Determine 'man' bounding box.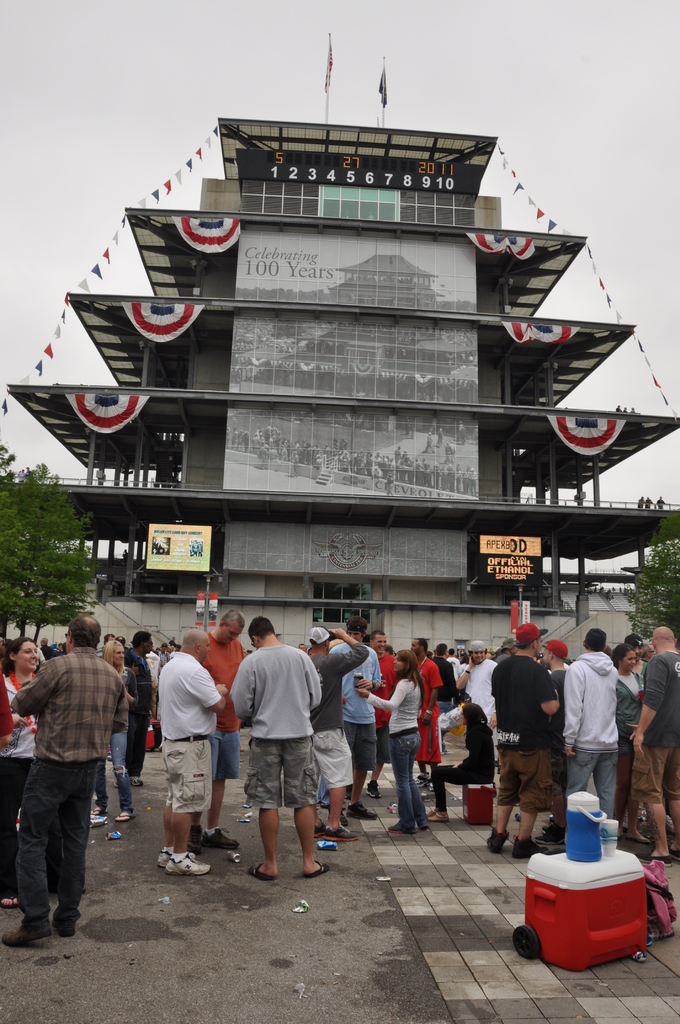
Determined: [487, 623, 563, 860].
